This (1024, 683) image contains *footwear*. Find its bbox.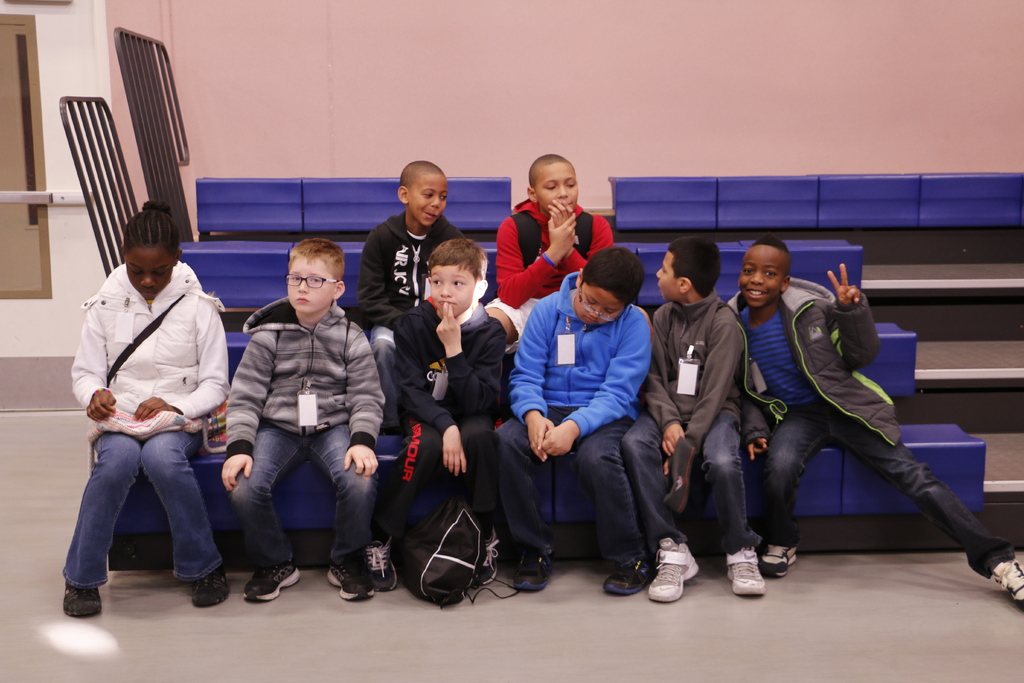
(left=602, top=562, right=656, bottom=598).
